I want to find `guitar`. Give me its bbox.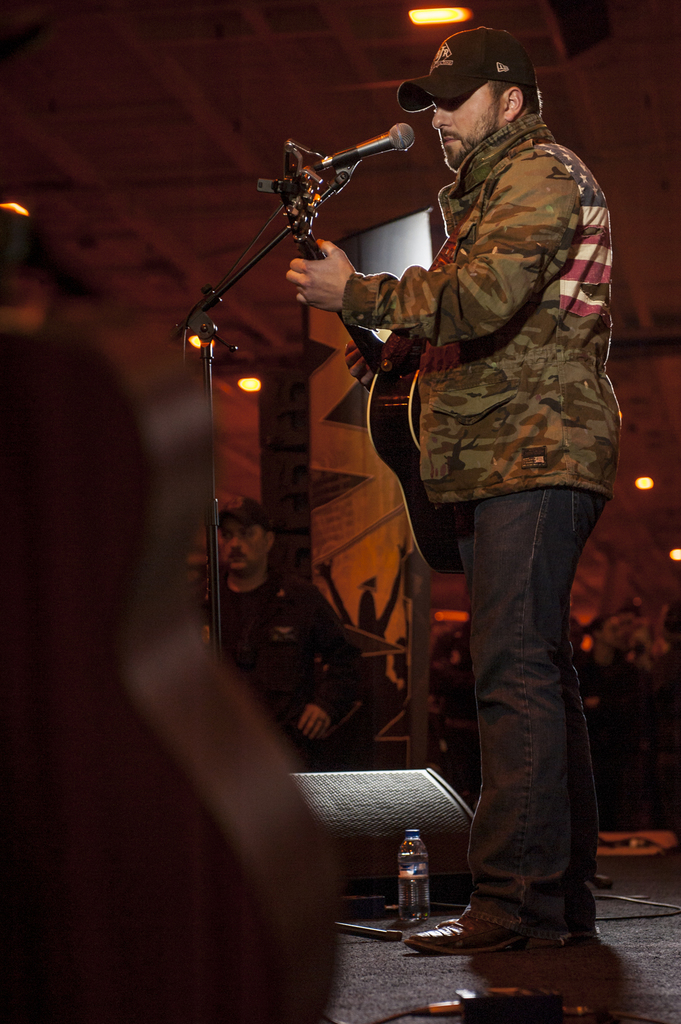
274, 140, 469, 573.
